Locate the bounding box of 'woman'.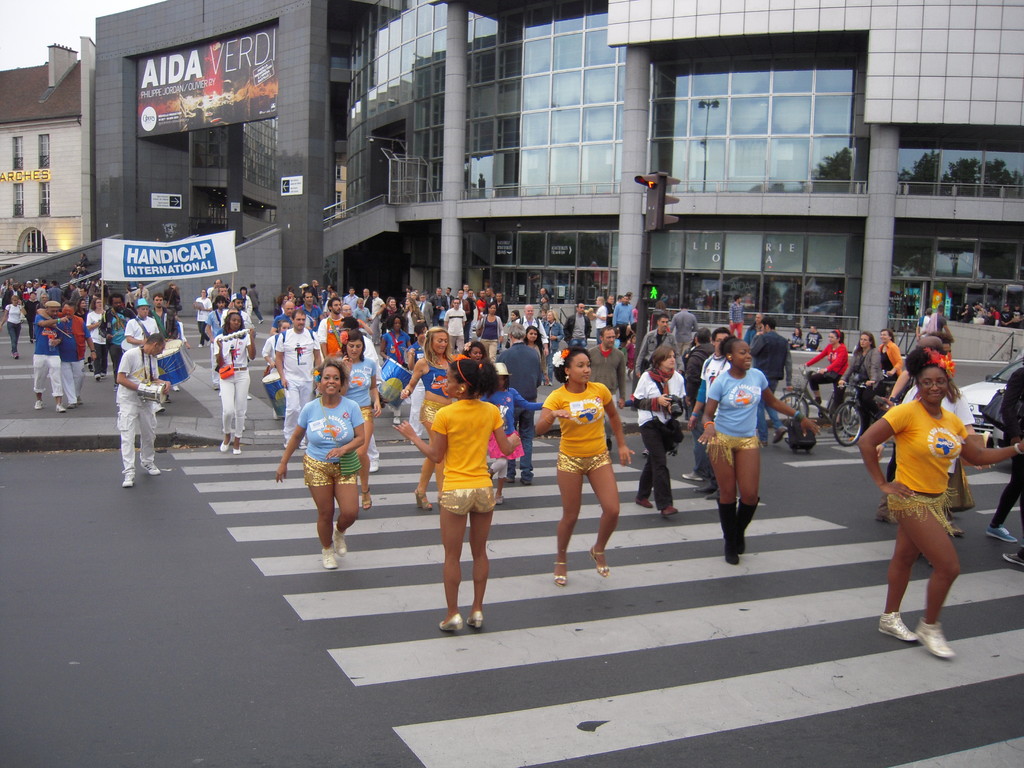
Bounding box: [376,307,415,429].
